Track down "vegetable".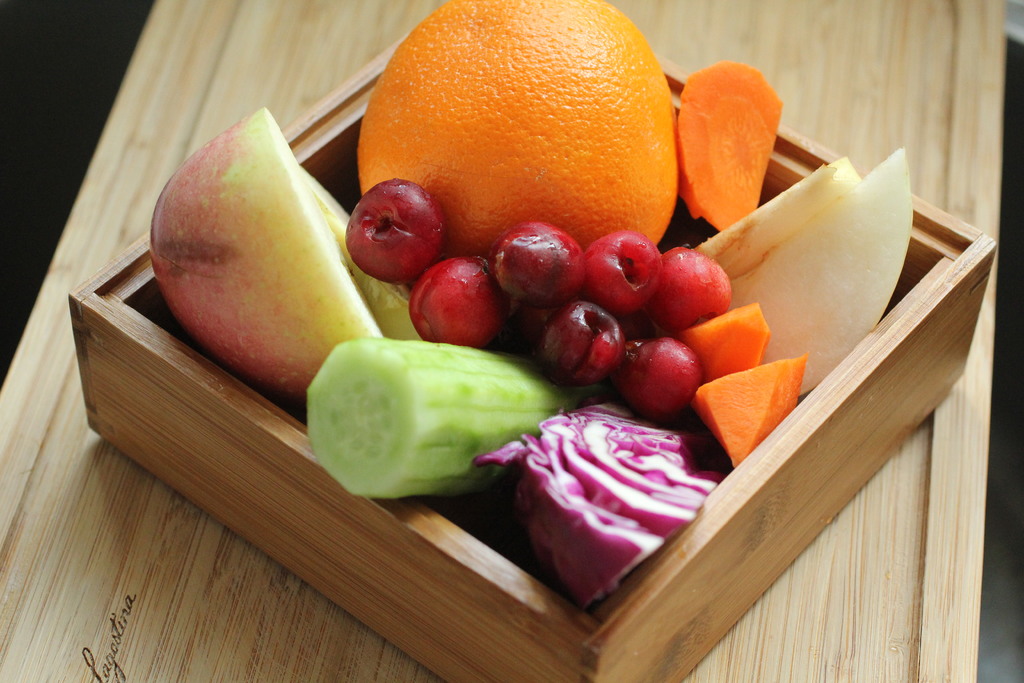
Tracked to (681,298,771,378).
